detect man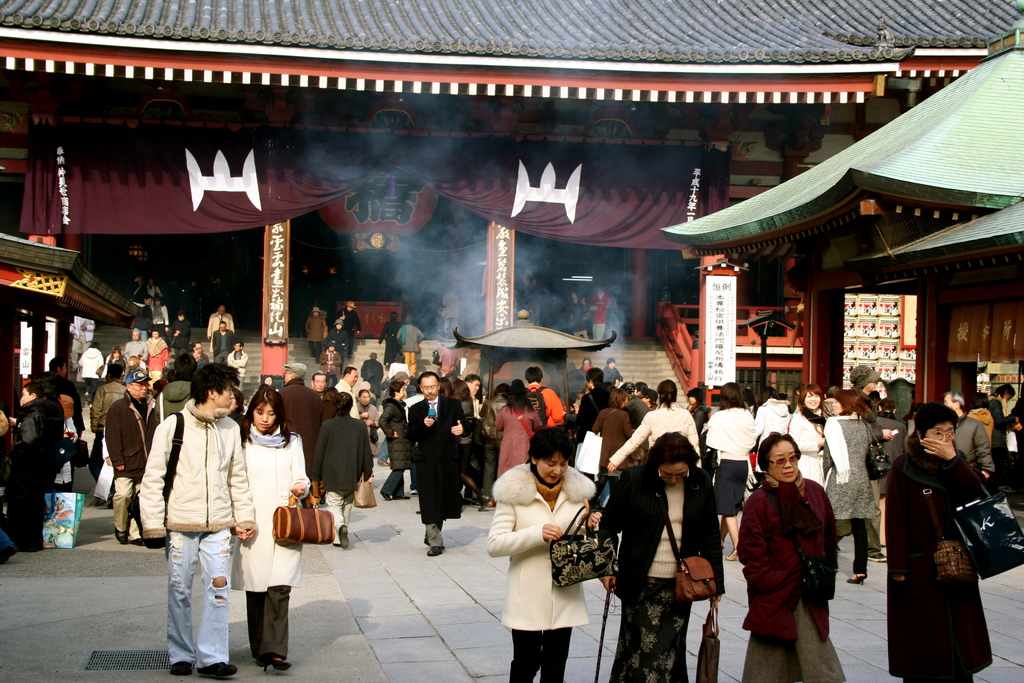
<box>141,350,255,664</box>
